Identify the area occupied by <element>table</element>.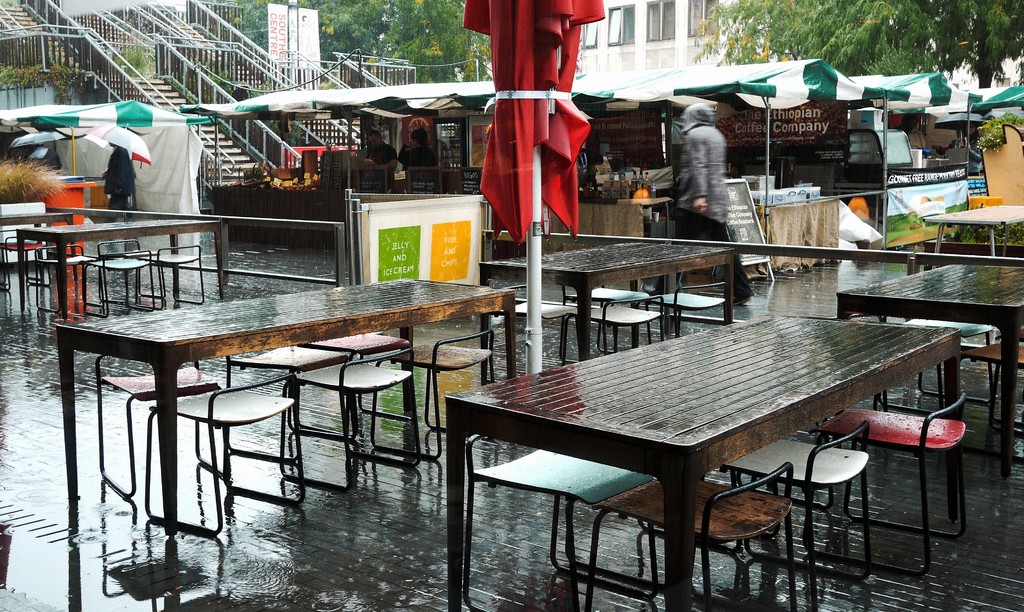
Area: box(840, 270, 1023, 476).
